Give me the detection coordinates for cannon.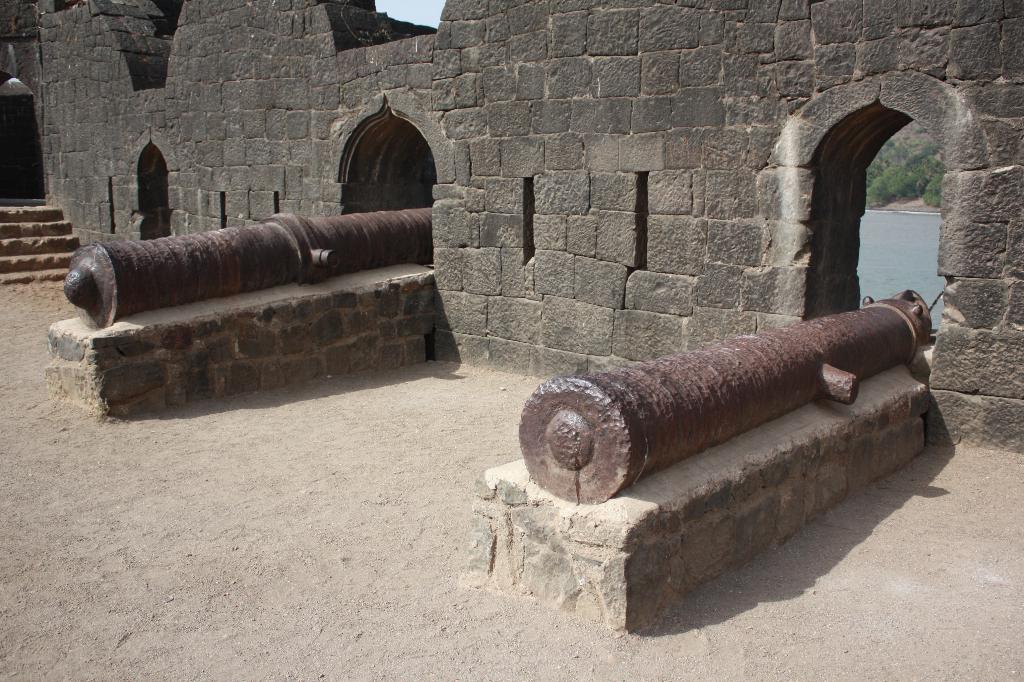
[517,290,933,507].
